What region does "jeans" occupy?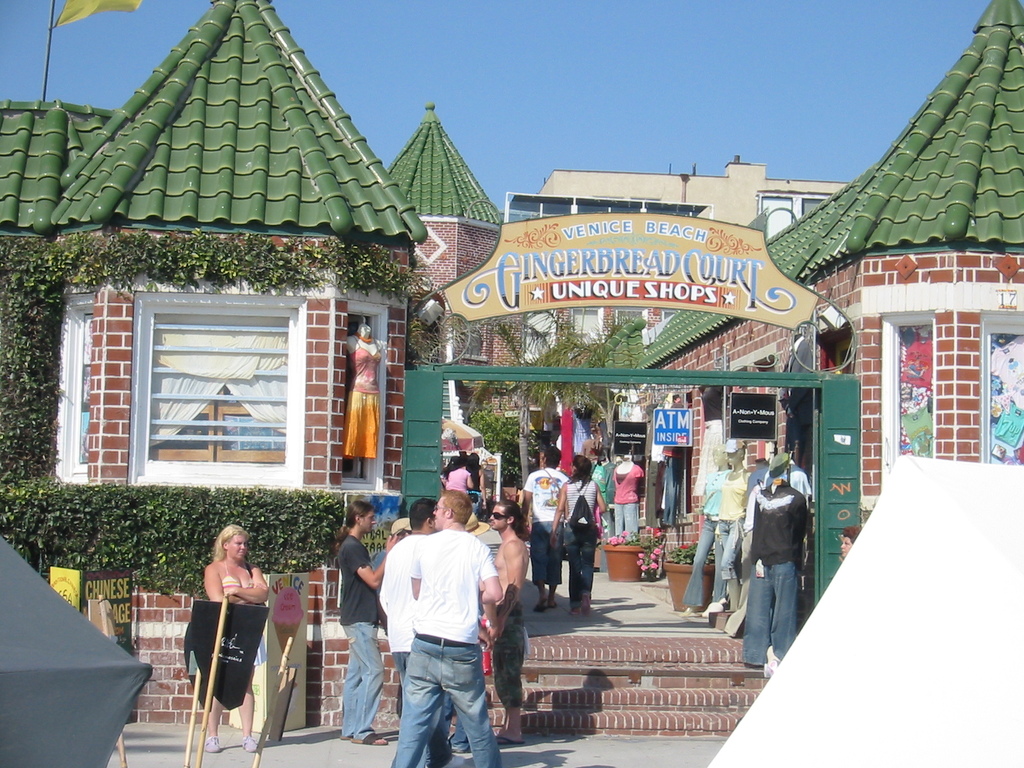
[x1=680, y1=525, x2=715, y2=609].
